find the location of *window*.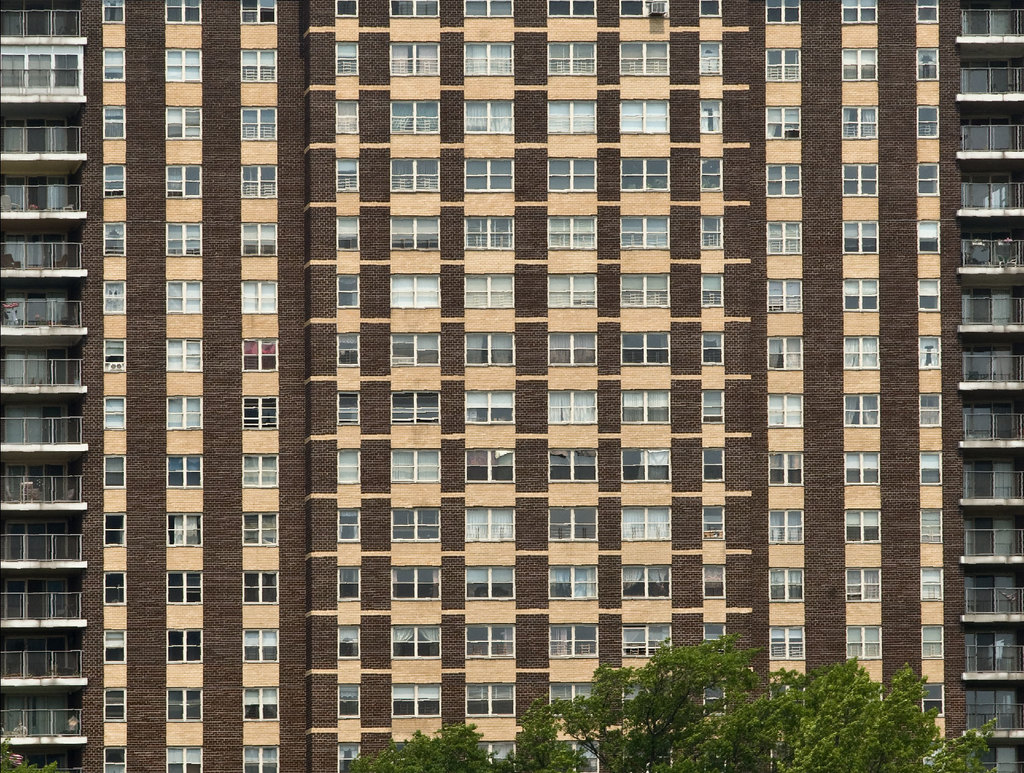
Location: <bbox>337, 333, 359, 366</bbox>.
